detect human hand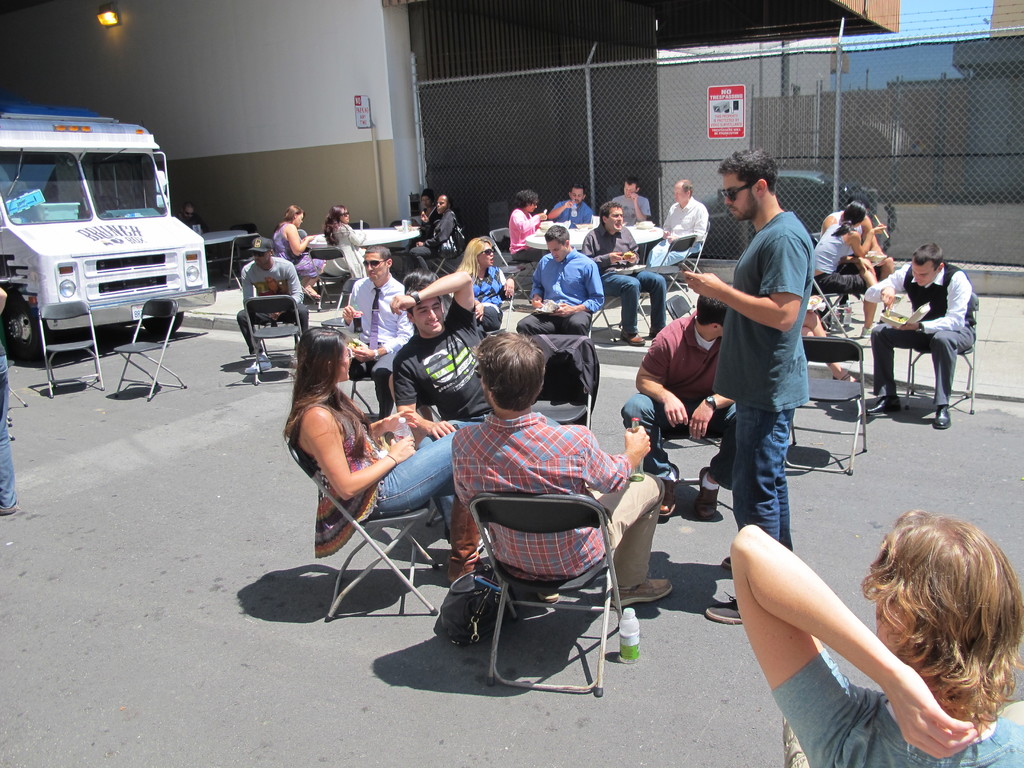
[x1=623, y1=252, x2=637, y2=265]
